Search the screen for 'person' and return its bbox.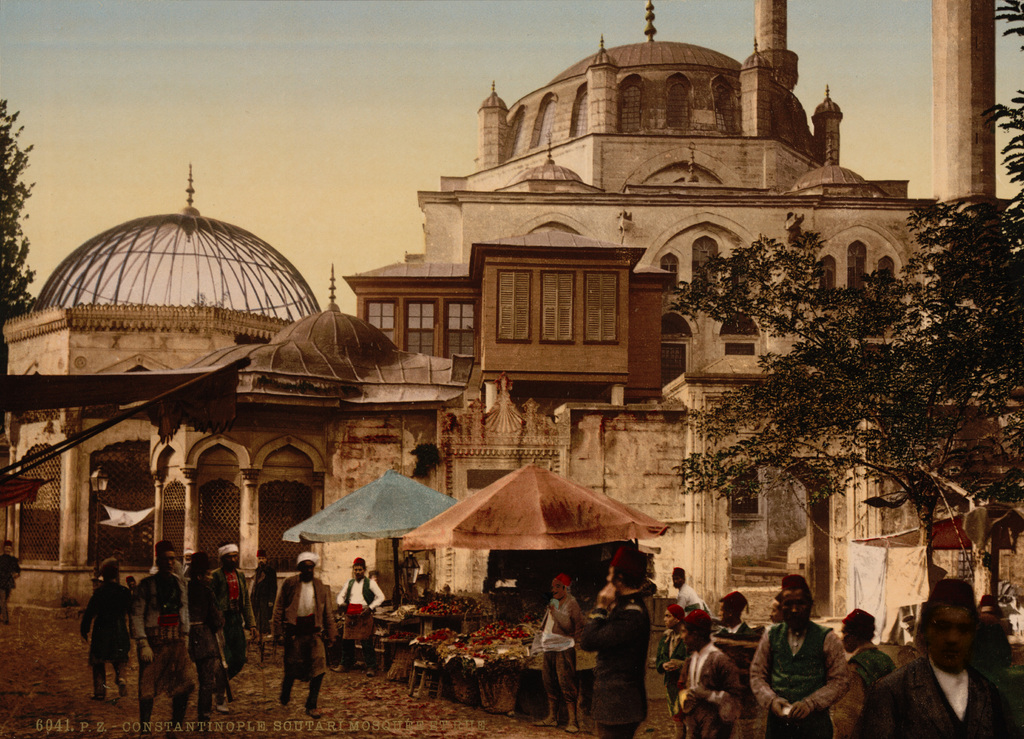
Found: 80/555/132/703.
